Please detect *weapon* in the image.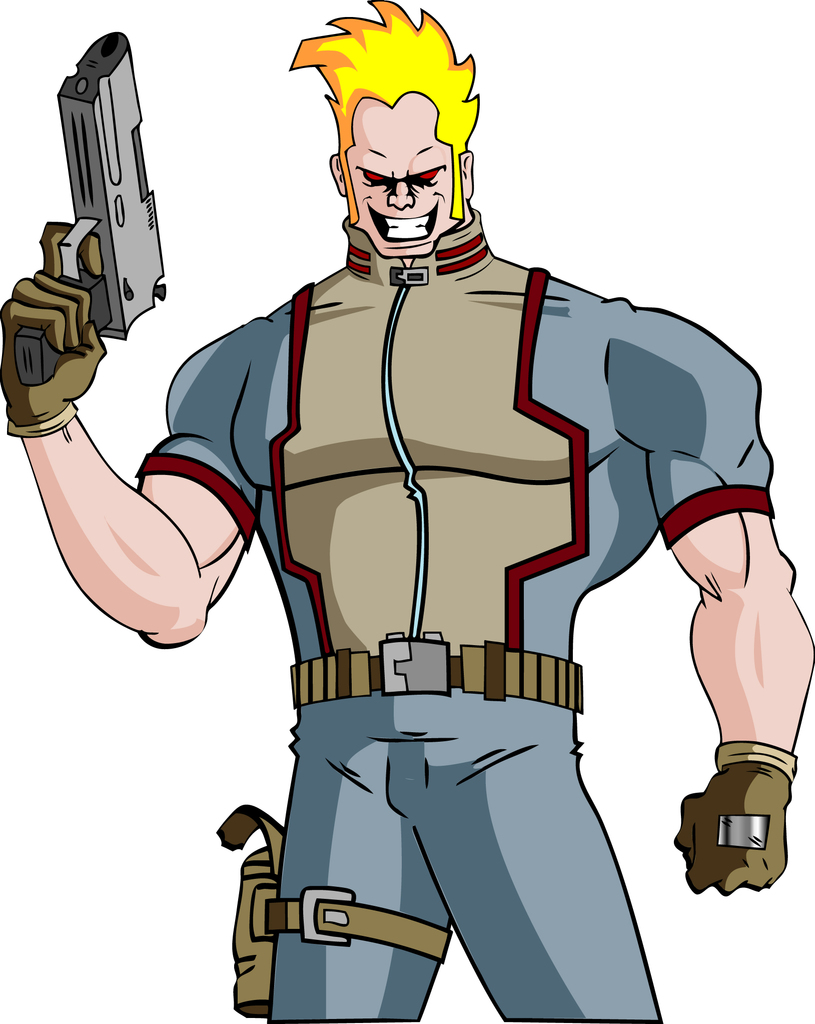
x1=14, y1=30, x2=169, y2=387.
